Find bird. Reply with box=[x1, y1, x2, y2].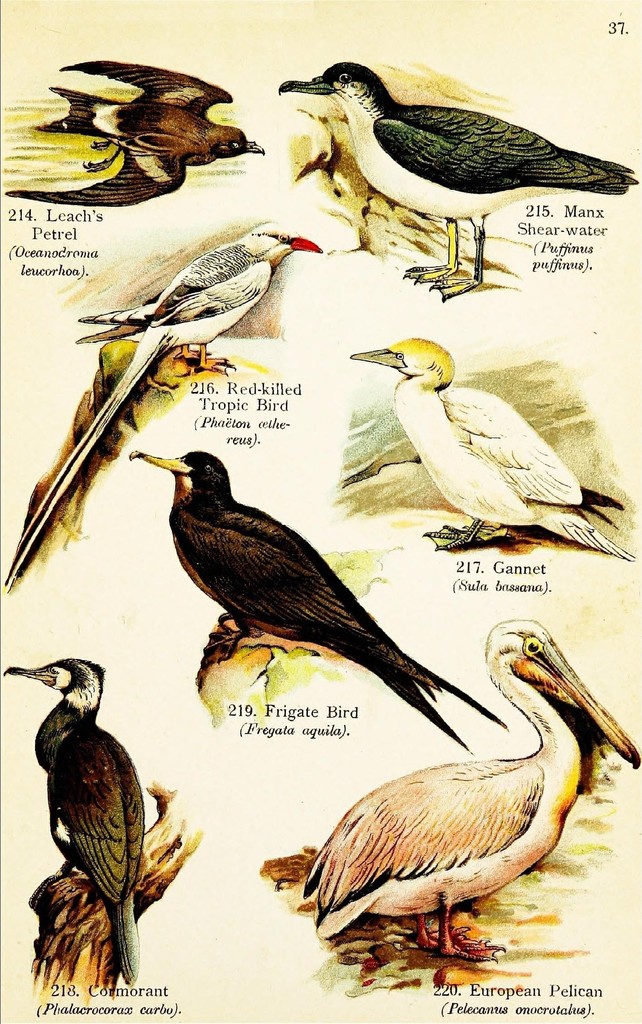
box=[127, 438, 507, 765].
